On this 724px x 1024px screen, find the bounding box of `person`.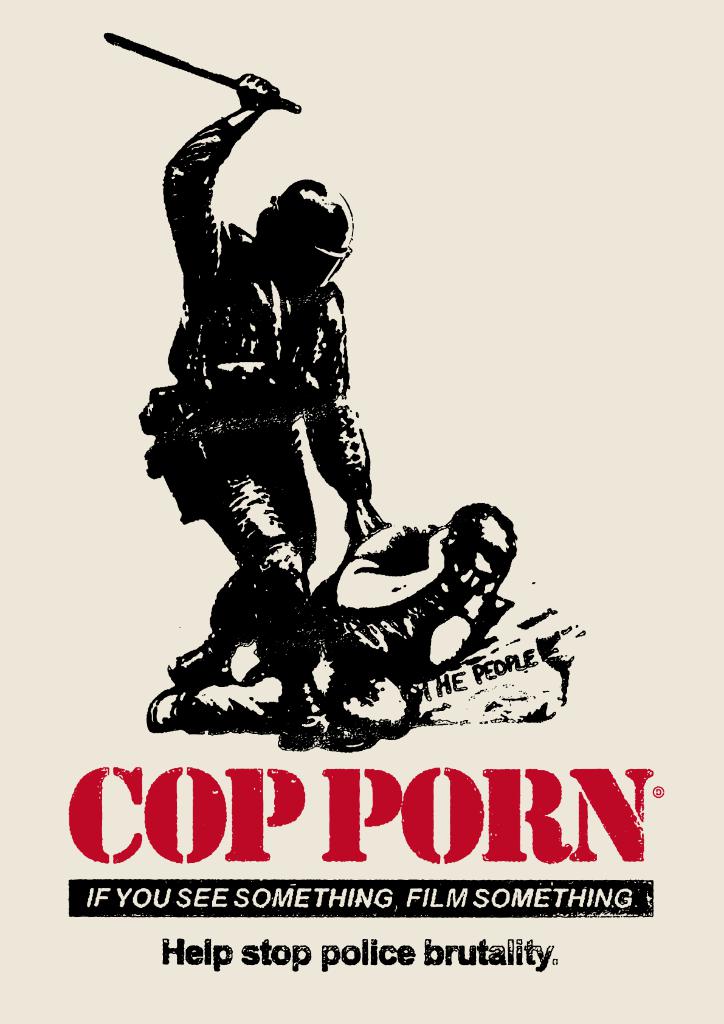
Bounding box: select_region(145, 61, 397, 753).
